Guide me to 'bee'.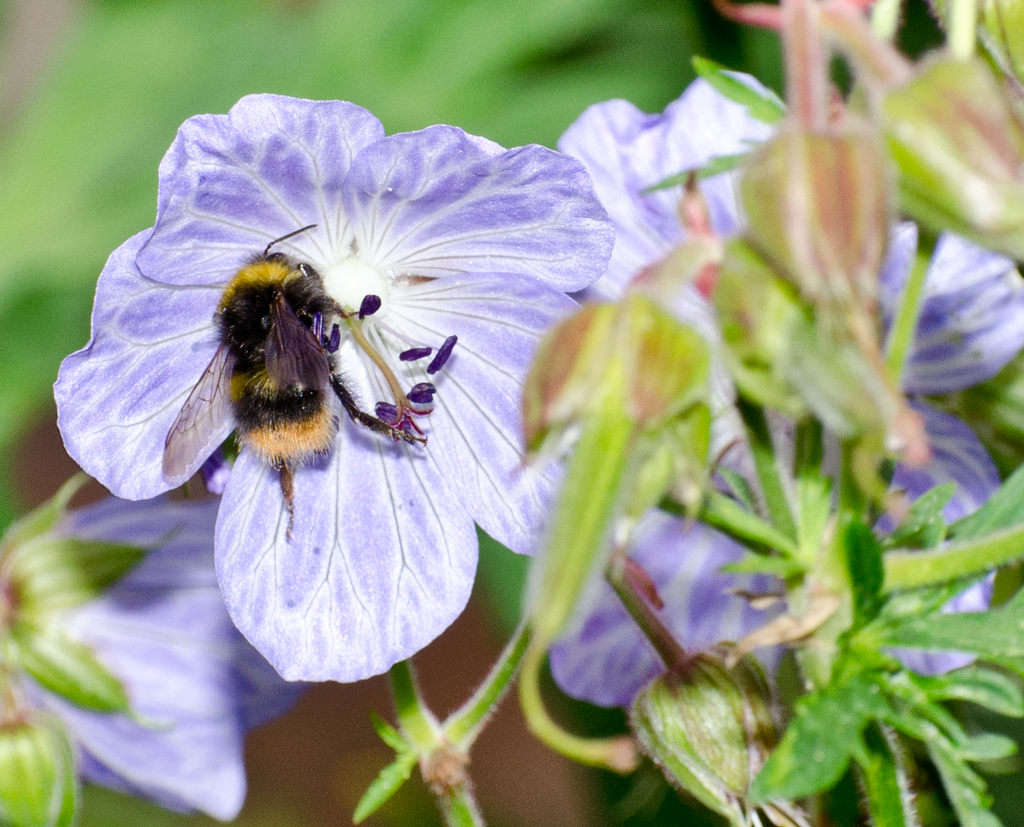
Guidance: {"x1": 143, "y1": 227, "x2": 388, "y2": 537}.
